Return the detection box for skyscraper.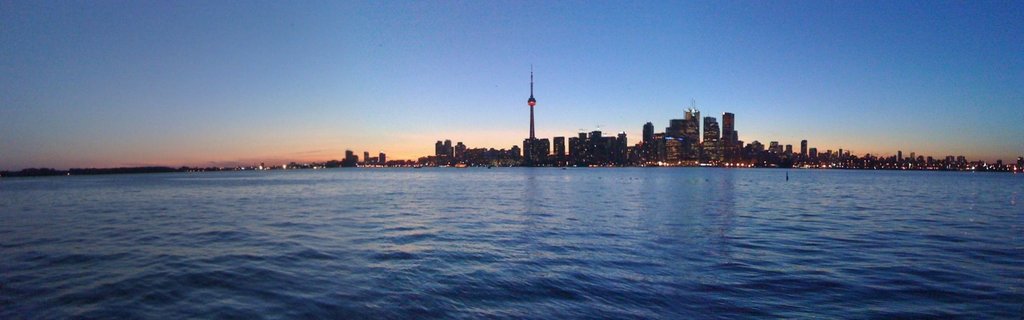
555 136 565 154.
